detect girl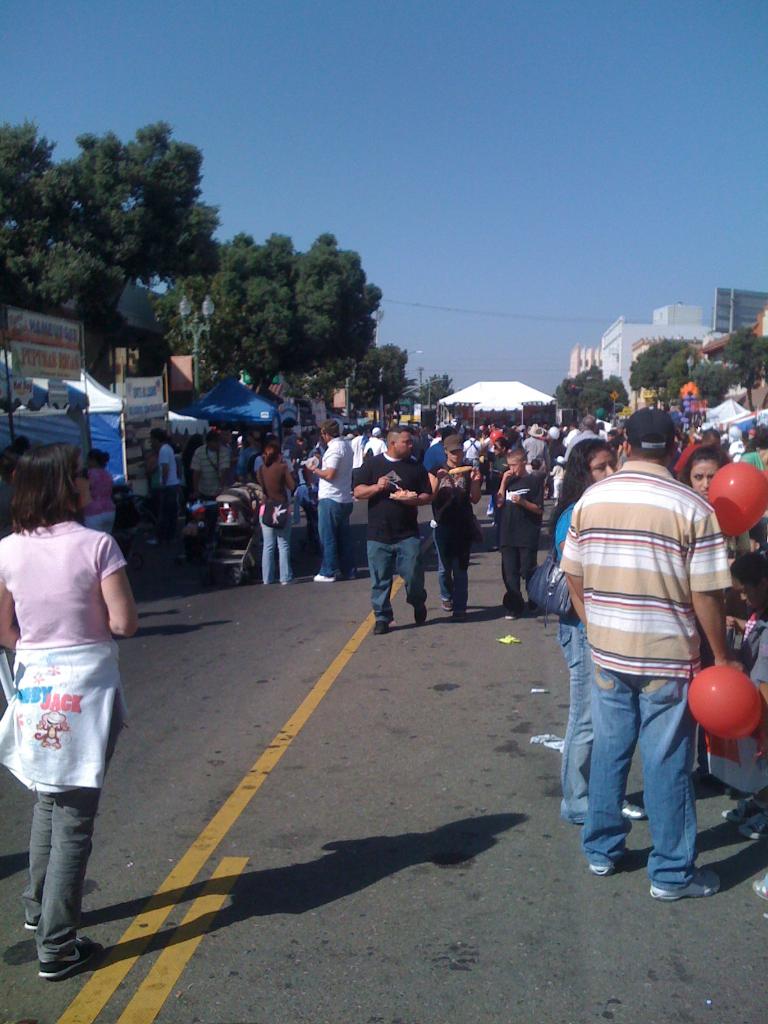
[x1=247, y1=445, x2=296, y2=586]
